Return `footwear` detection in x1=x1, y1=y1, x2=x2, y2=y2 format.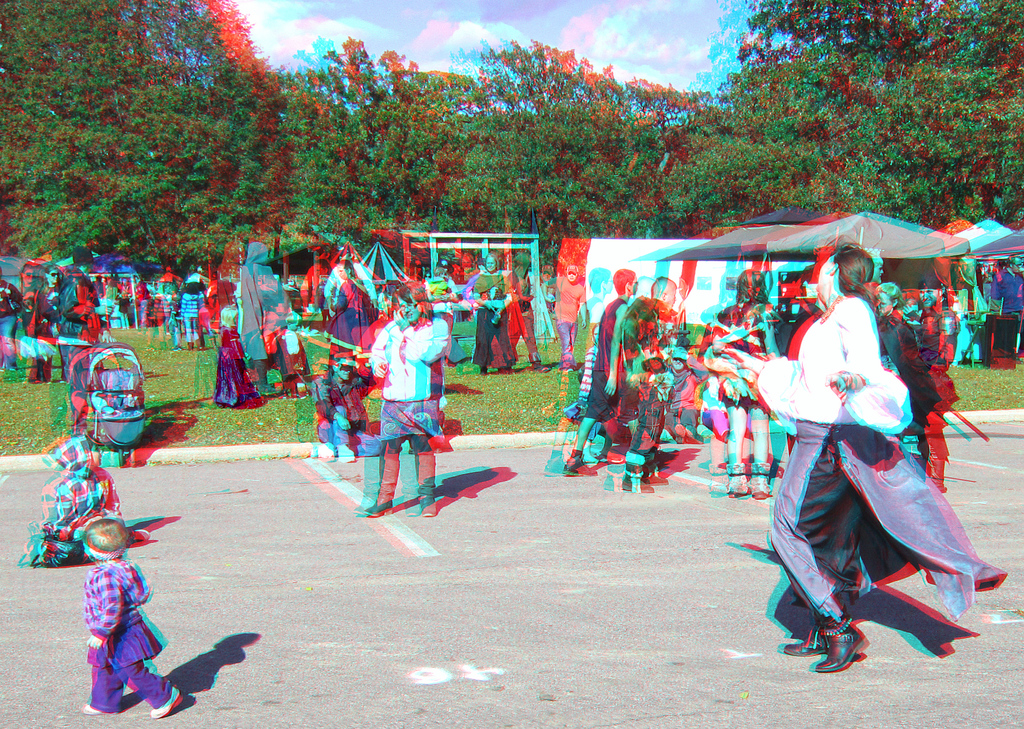
x1=189, y1=340, x2=193, y2=349.
